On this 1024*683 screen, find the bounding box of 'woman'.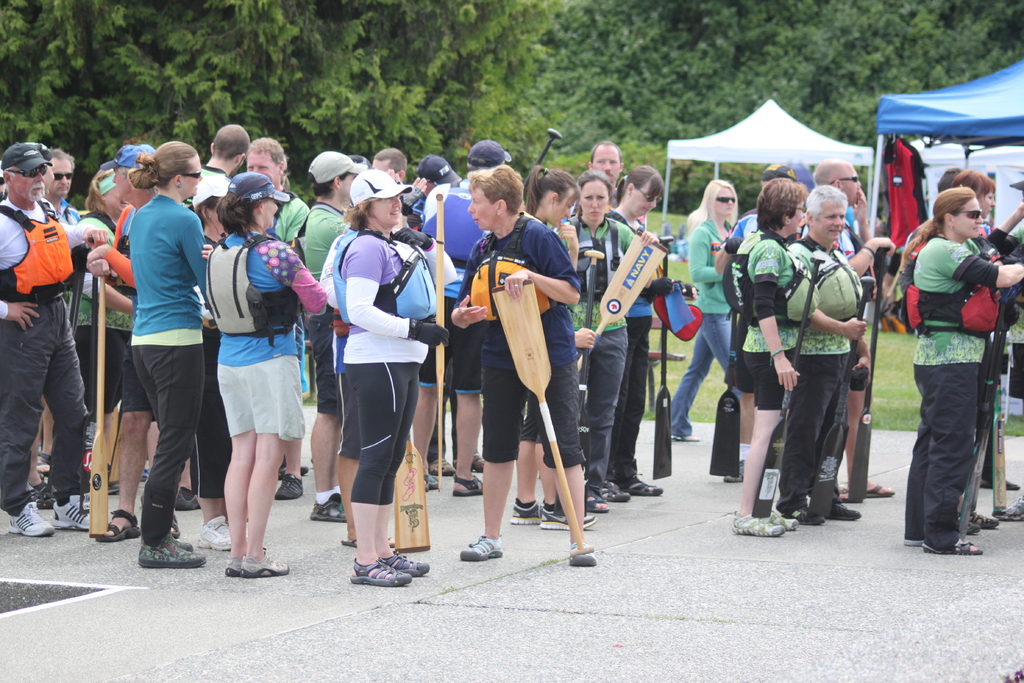
Bounding box: (735,179,806,541).
